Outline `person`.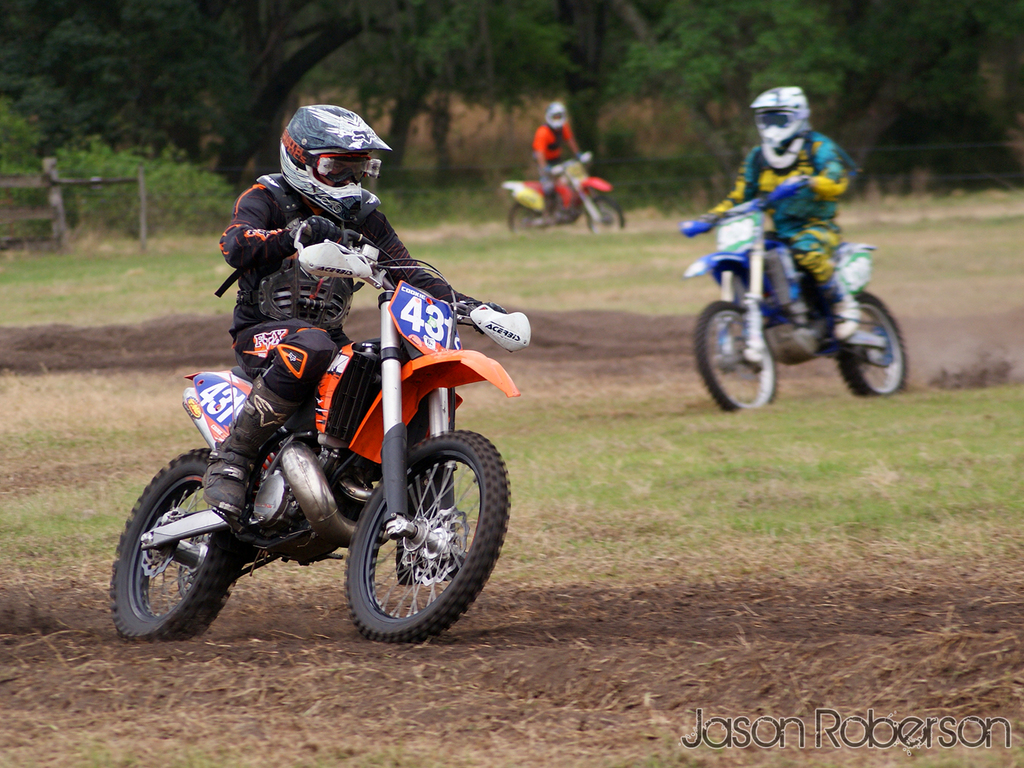
Outline: (536,98,578,220).
